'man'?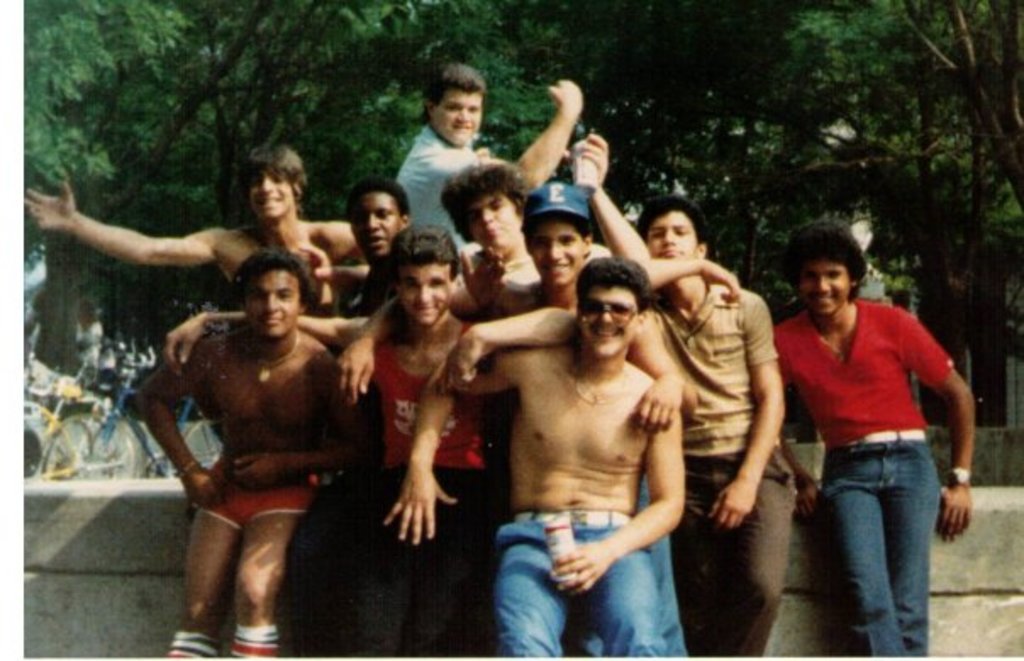
(left=448, top=232, right=712, bottom=656)
